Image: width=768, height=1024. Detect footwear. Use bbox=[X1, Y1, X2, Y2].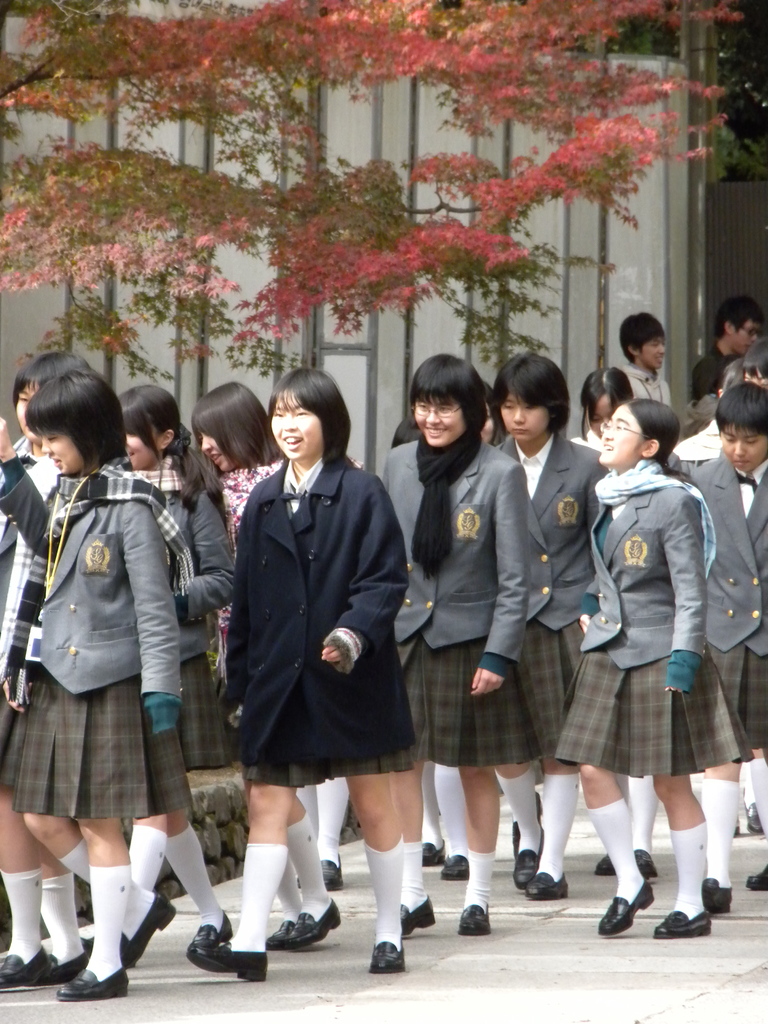
bbox=[506, 826, 545, 889].
